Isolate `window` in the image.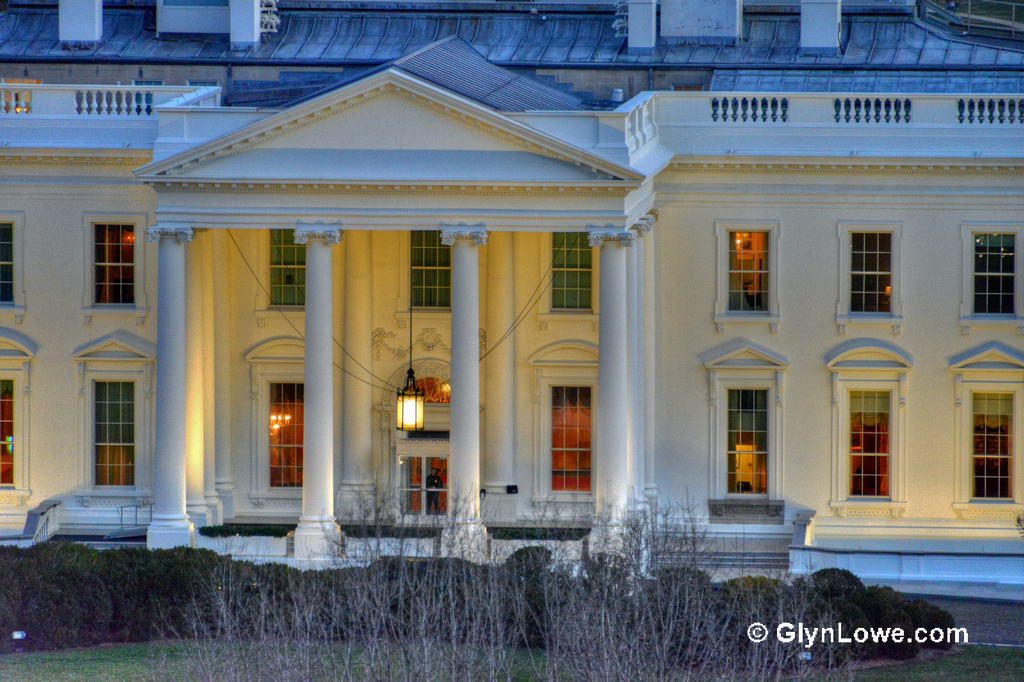
Isolated region: crop(268, 383, 310, 489).
